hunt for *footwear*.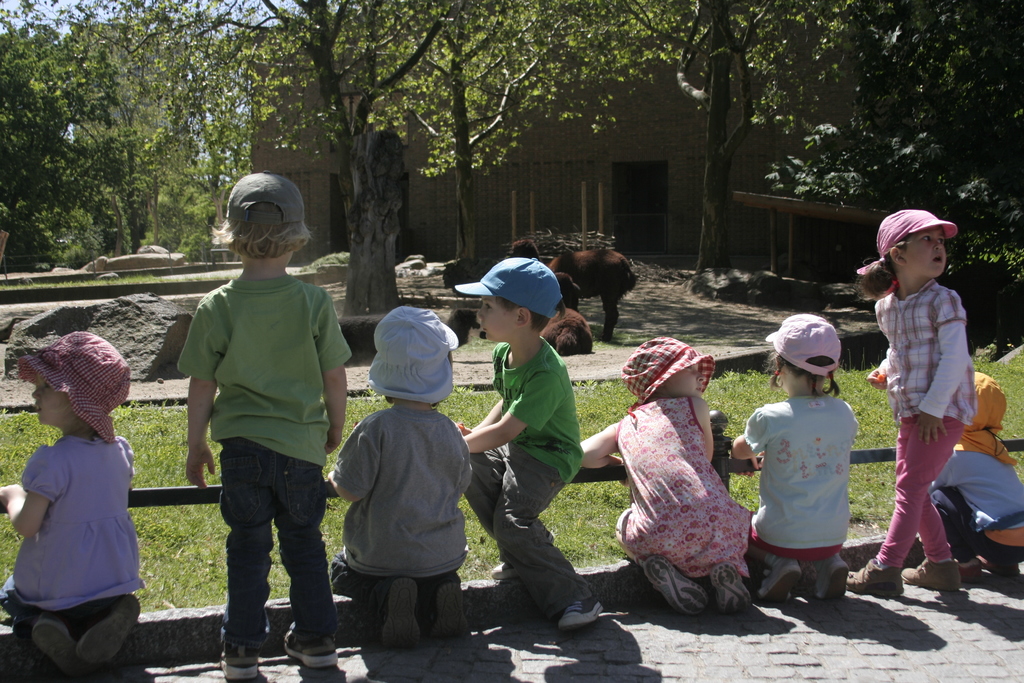
Hunted down at select_region(422, 570, 476, 648).
